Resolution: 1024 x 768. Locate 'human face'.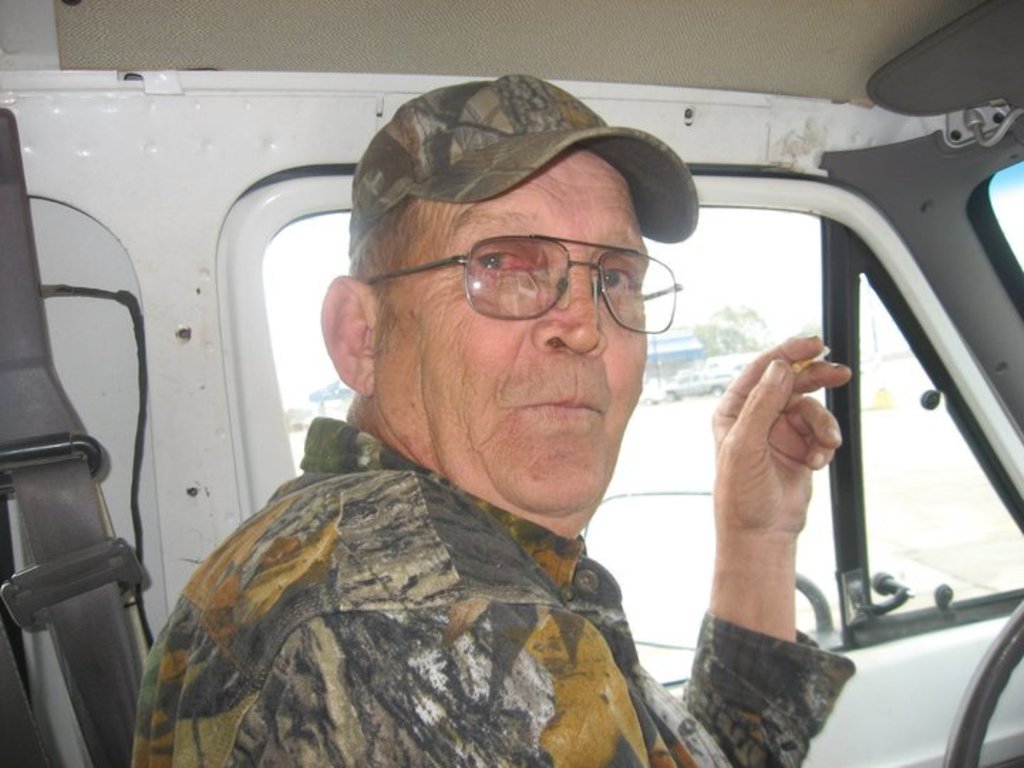
box(373, 145, 650, 536).
